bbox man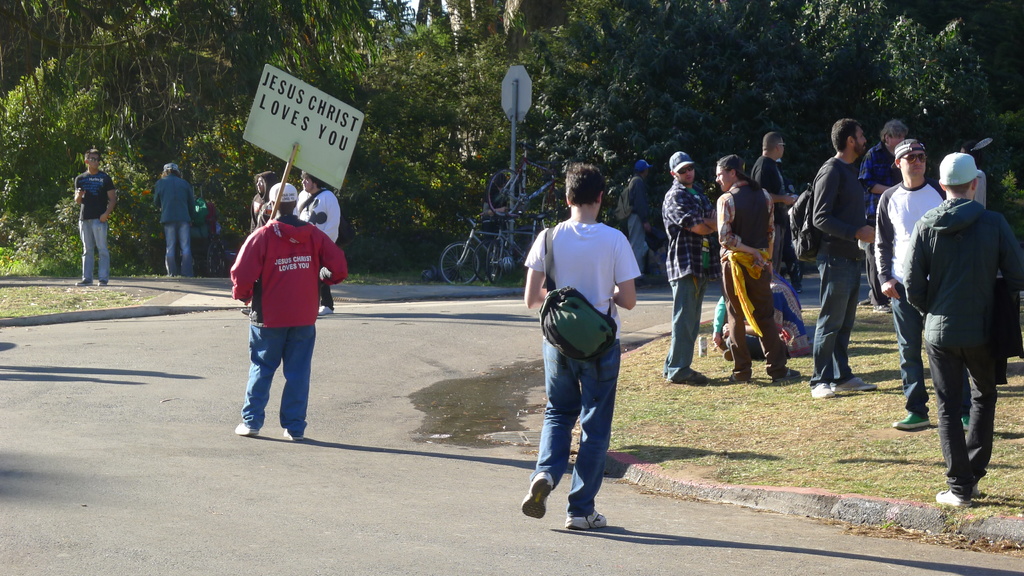
617:157:655:267
